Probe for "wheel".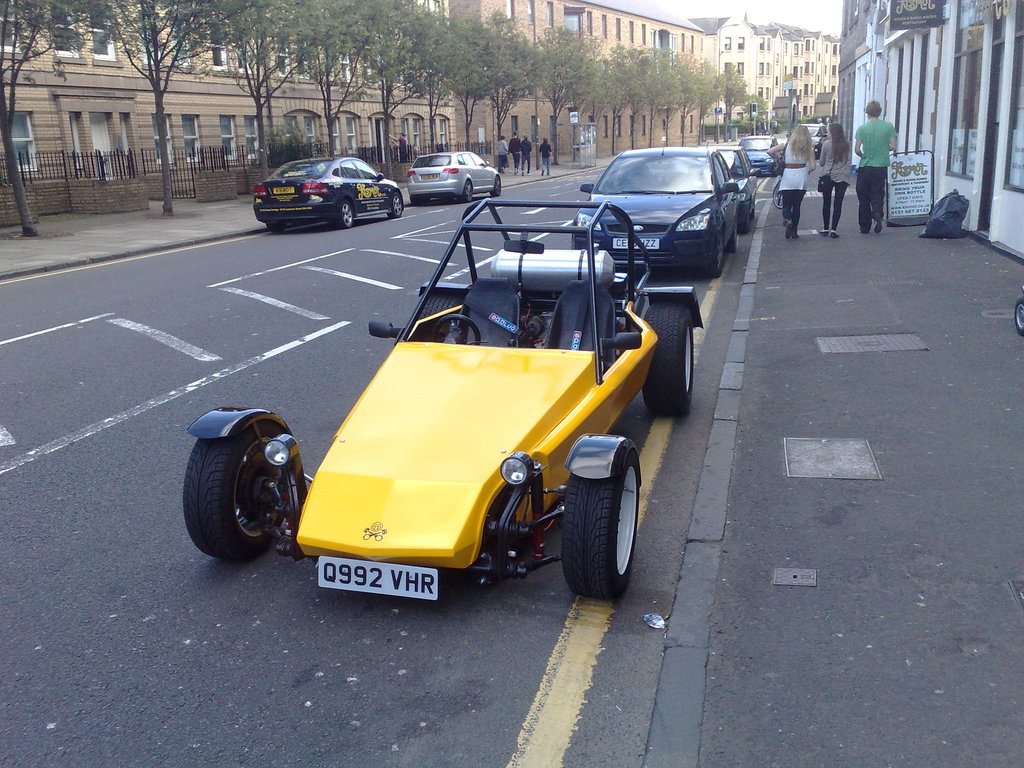
Probe result: 456 181 474 202.
